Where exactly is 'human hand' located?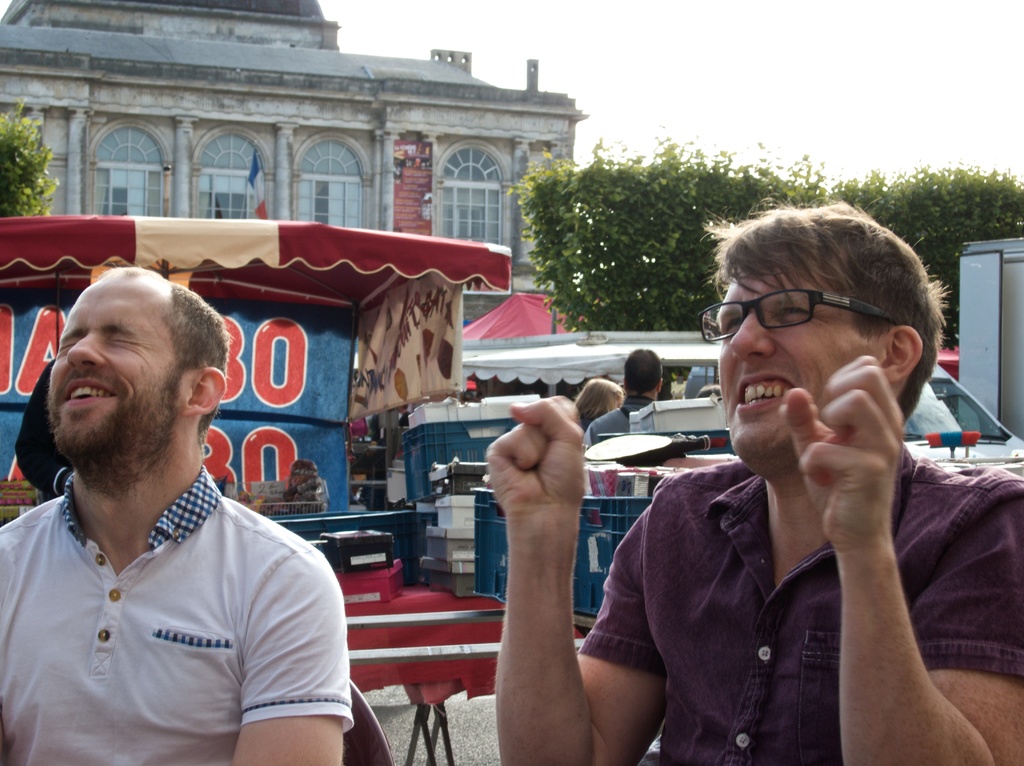
Its bounding box is 483:397:601:746.
